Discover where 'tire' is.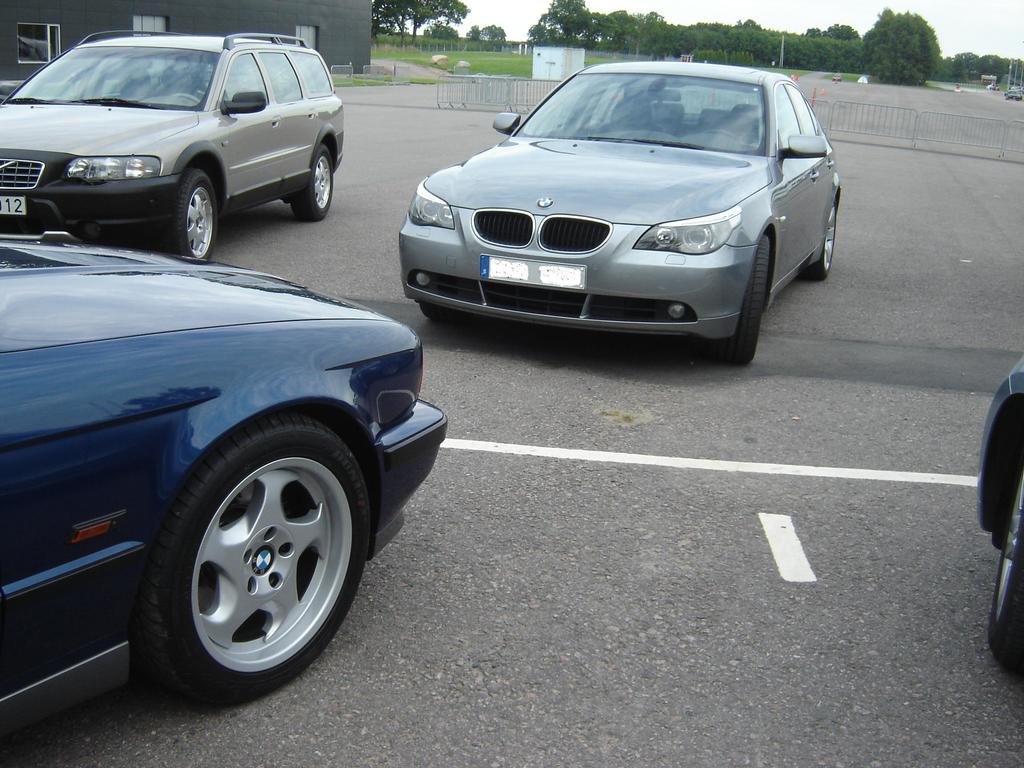
Discovered at <bbox>419, 301, 472, 323</bbox>.
